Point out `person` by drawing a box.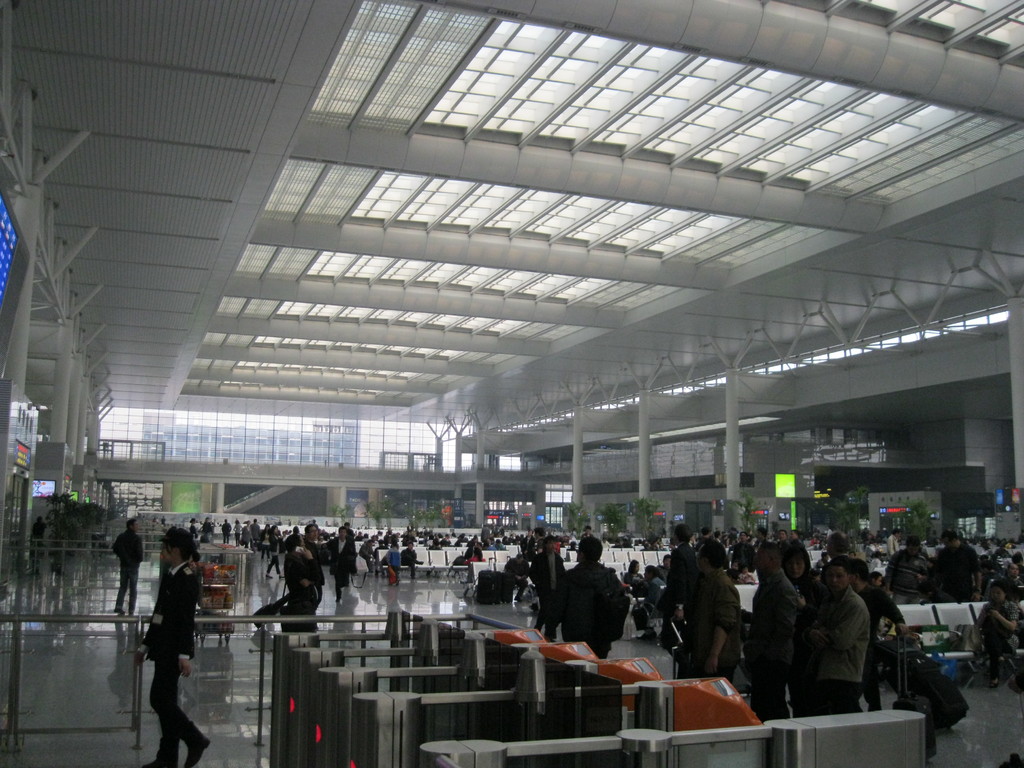
region(110, 515, 146, 616).
